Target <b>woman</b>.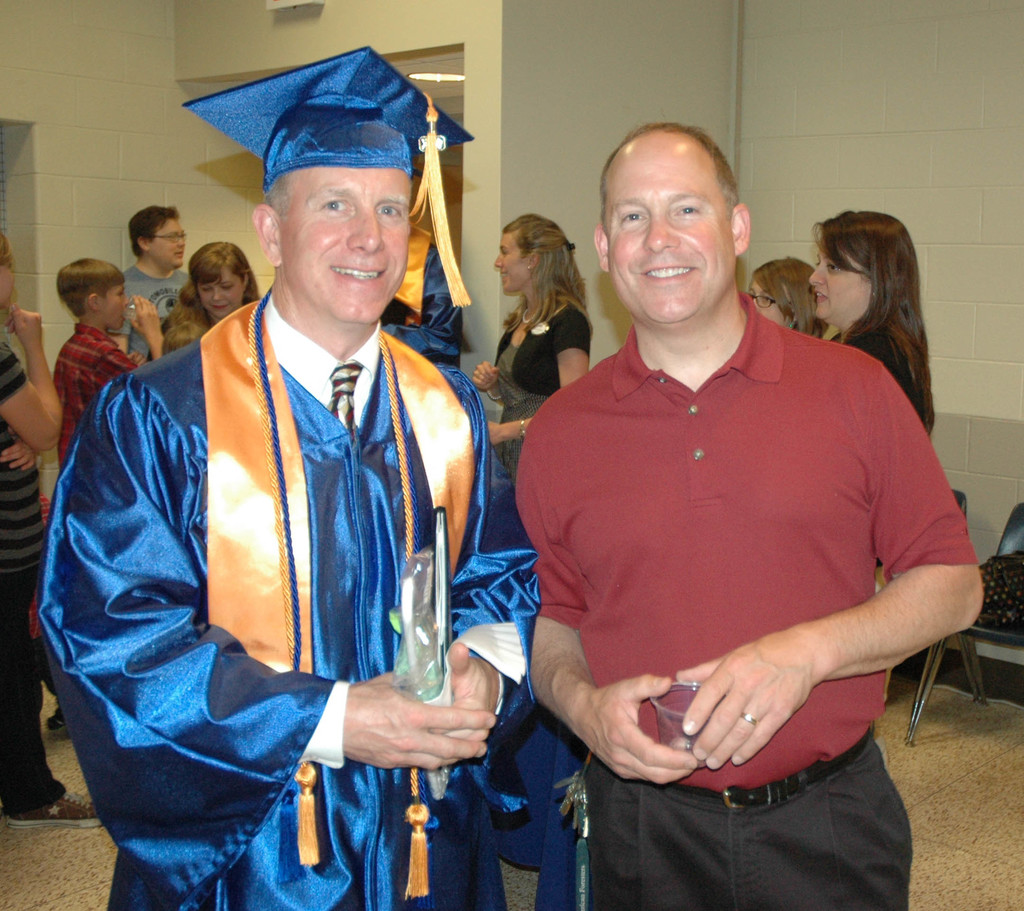
Target region: <box>157,241,260,361</box>.
